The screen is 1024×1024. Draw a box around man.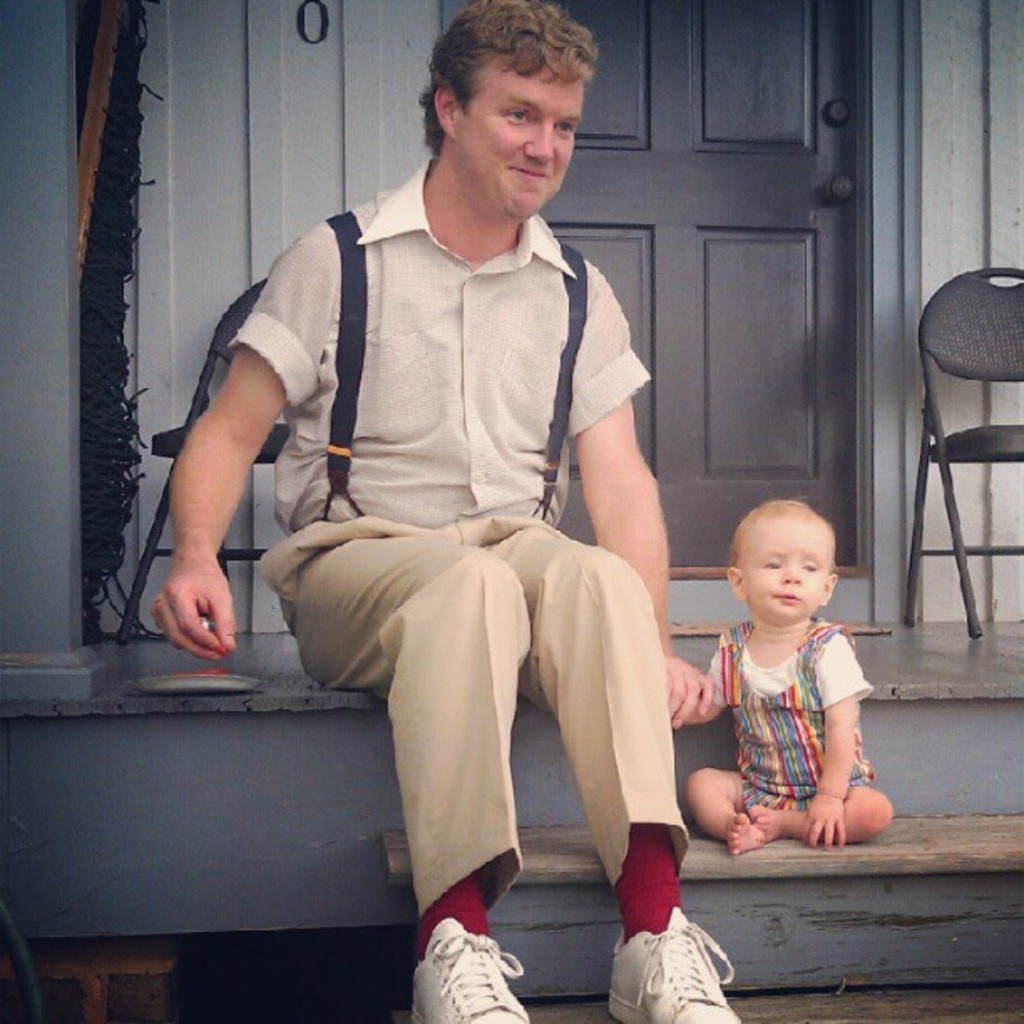
164, 0, 686, 1016.
